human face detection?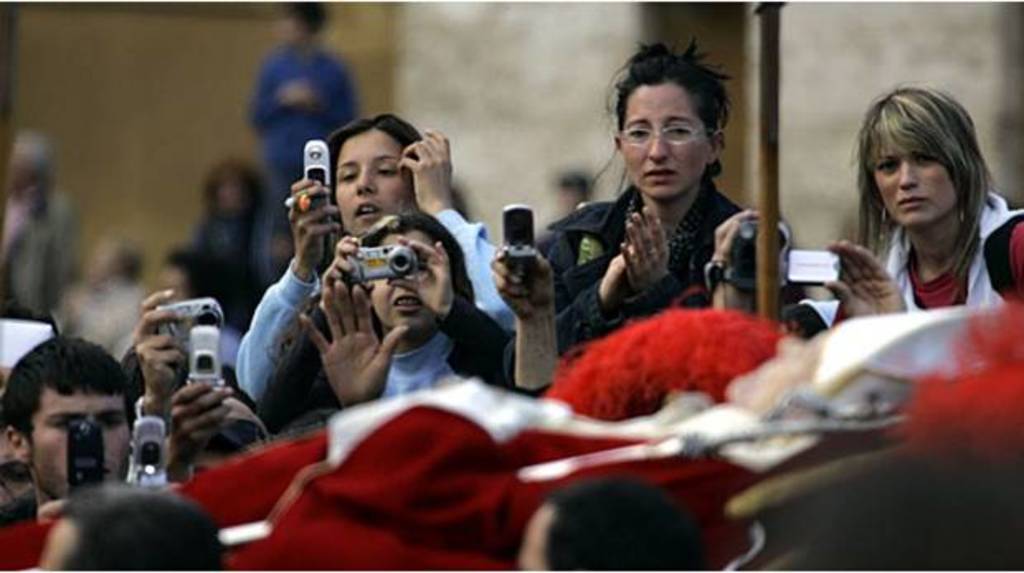
<bbox>370, 230, 436, 330</bbox>
